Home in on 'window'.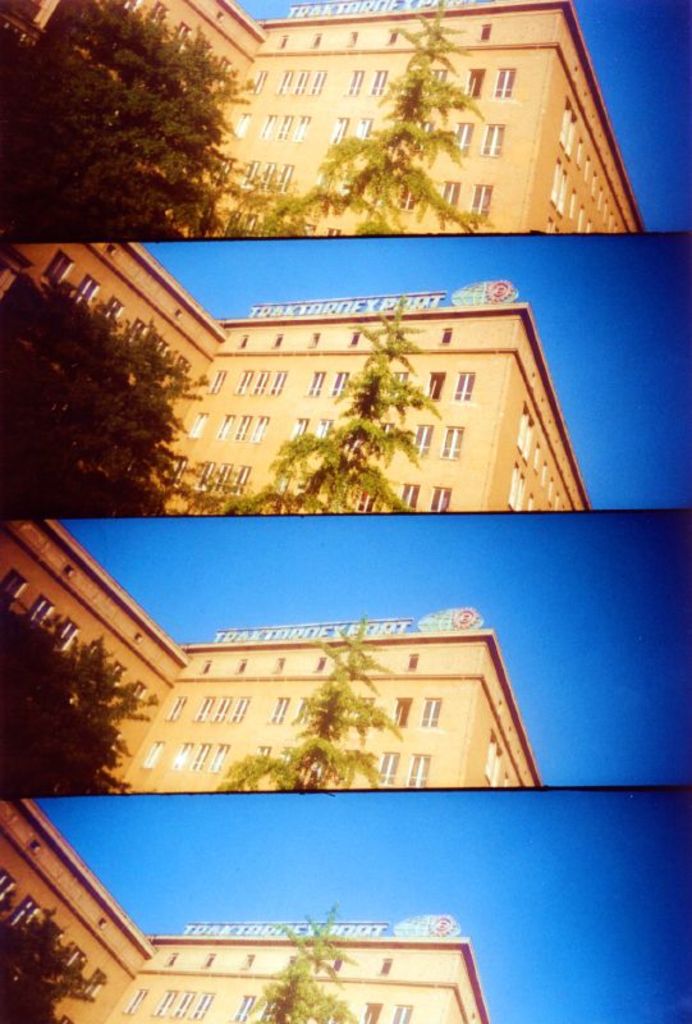
Homed in at 368 69 390 100.
